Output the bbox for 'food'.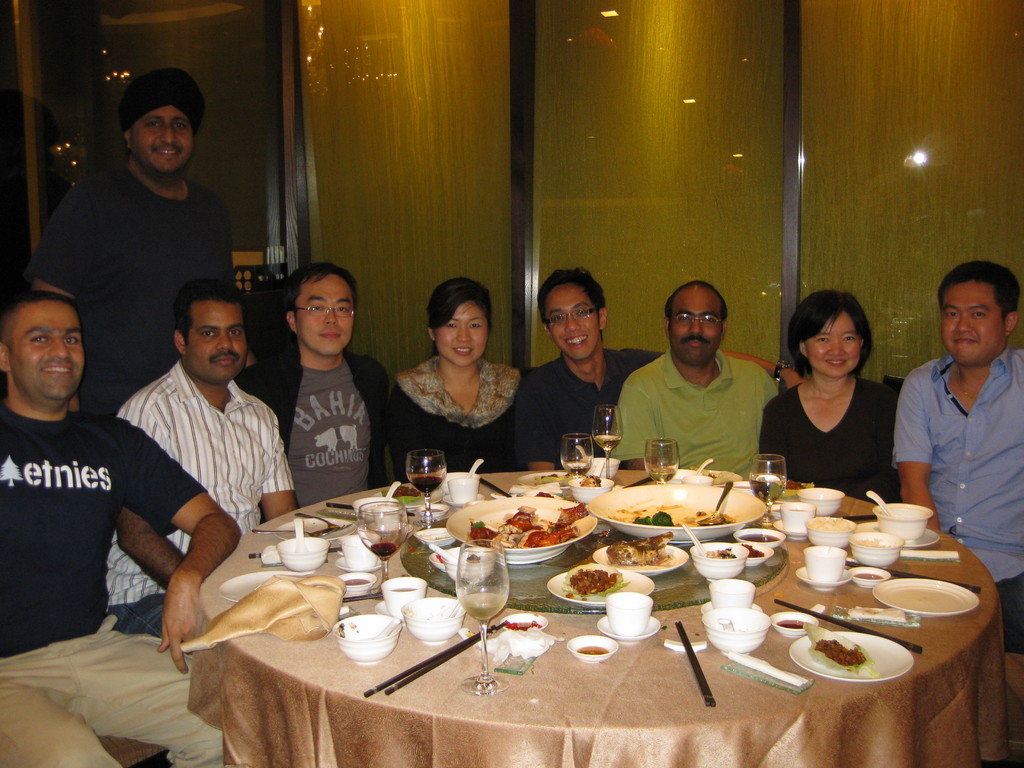
{"x1": 742, "y1": 541, "x2": 764, "y2": 558}.
